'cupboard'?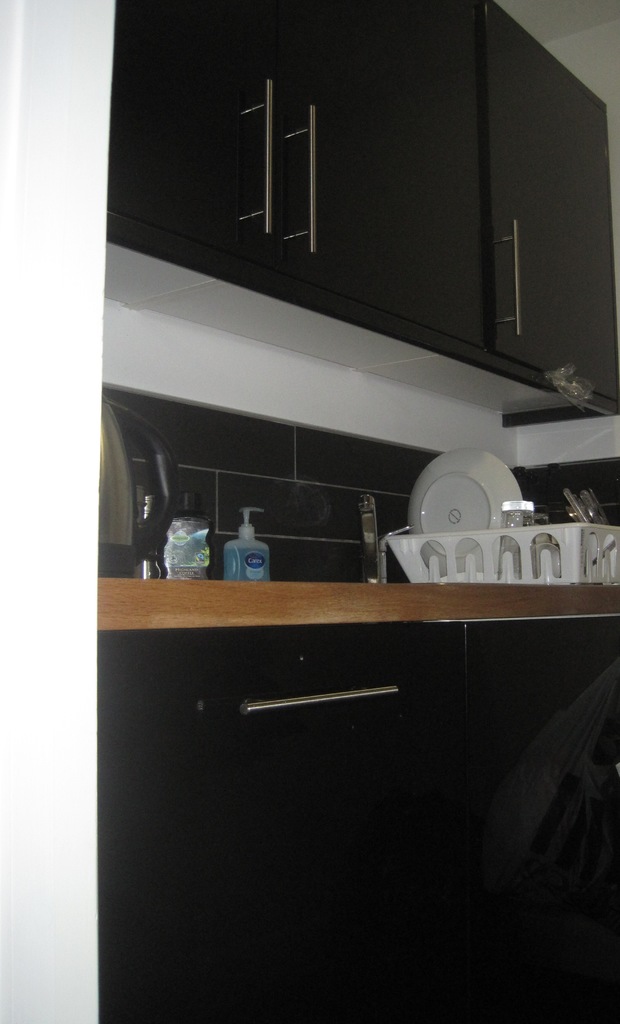
<region>50, 0, 619, 1023</region>
